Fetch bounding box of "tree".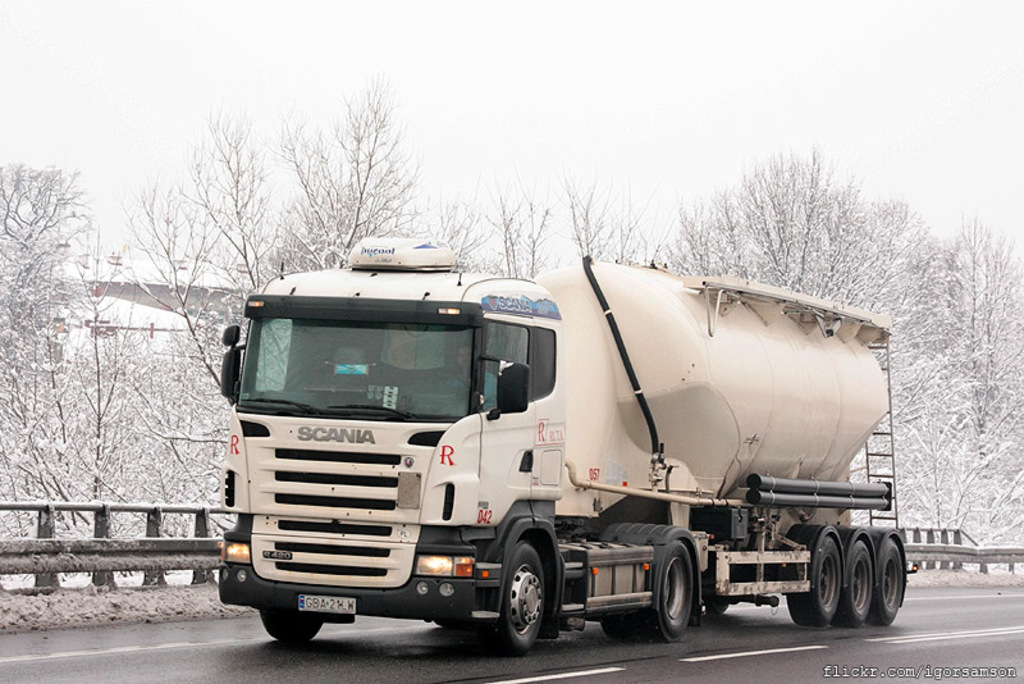
Bbox: left=699, top=159, right=895, bottom=274.
